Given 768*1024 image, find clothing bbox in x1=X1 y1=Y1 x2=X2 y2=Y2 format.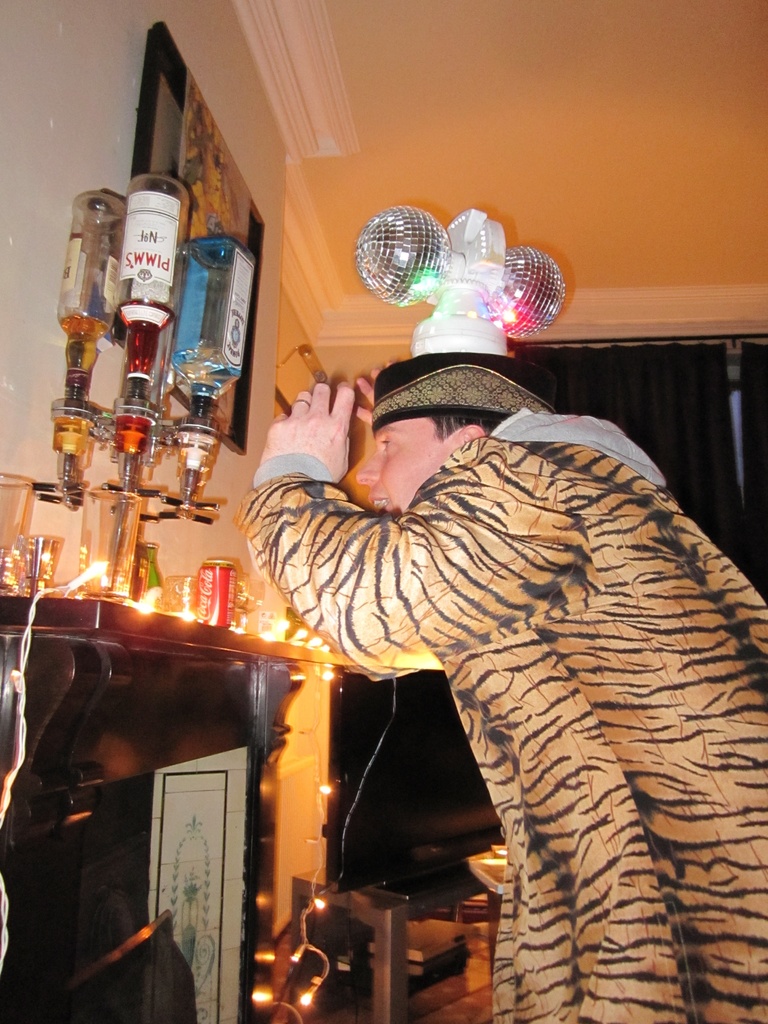
x1=268 y1=348 x2=714 y2=1018.
